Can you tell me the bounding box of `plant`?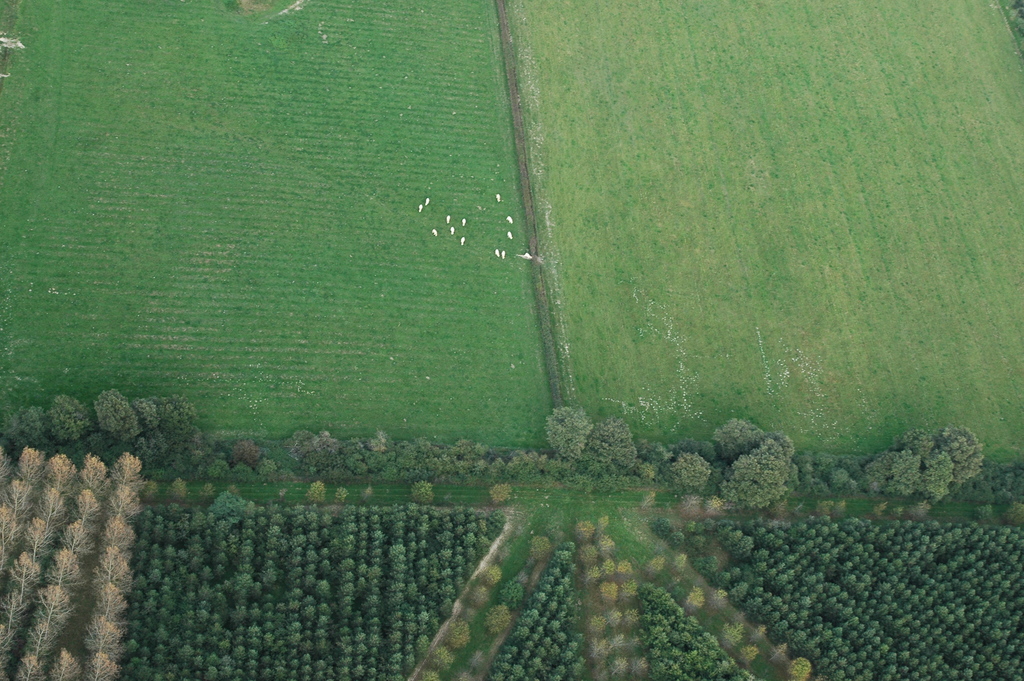
select_region(15, 447, 42, 488).
